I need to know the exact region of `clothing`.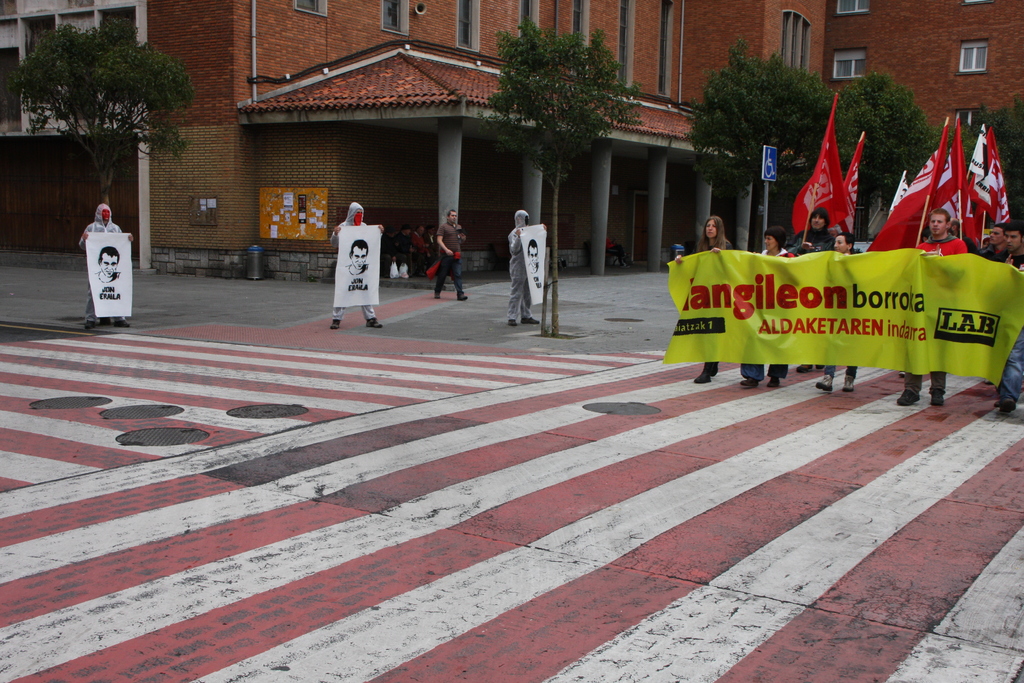
Region: pyautogui.locateOnScreen(696, 236, 732, 377).
